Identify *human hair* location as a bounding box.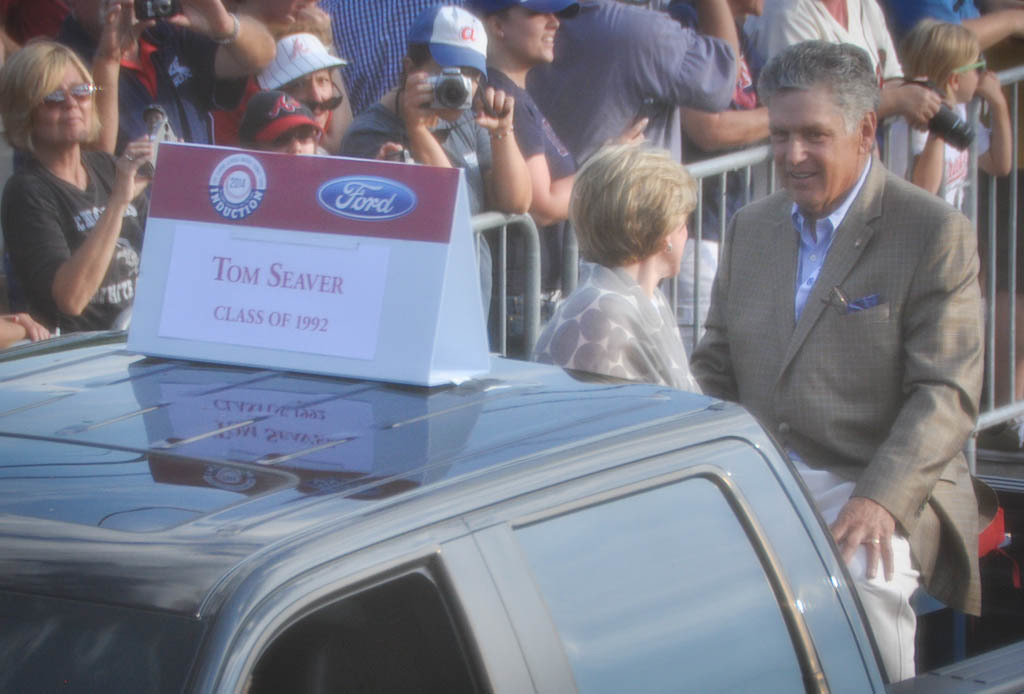
select_region(484, 8, 511, 24).
